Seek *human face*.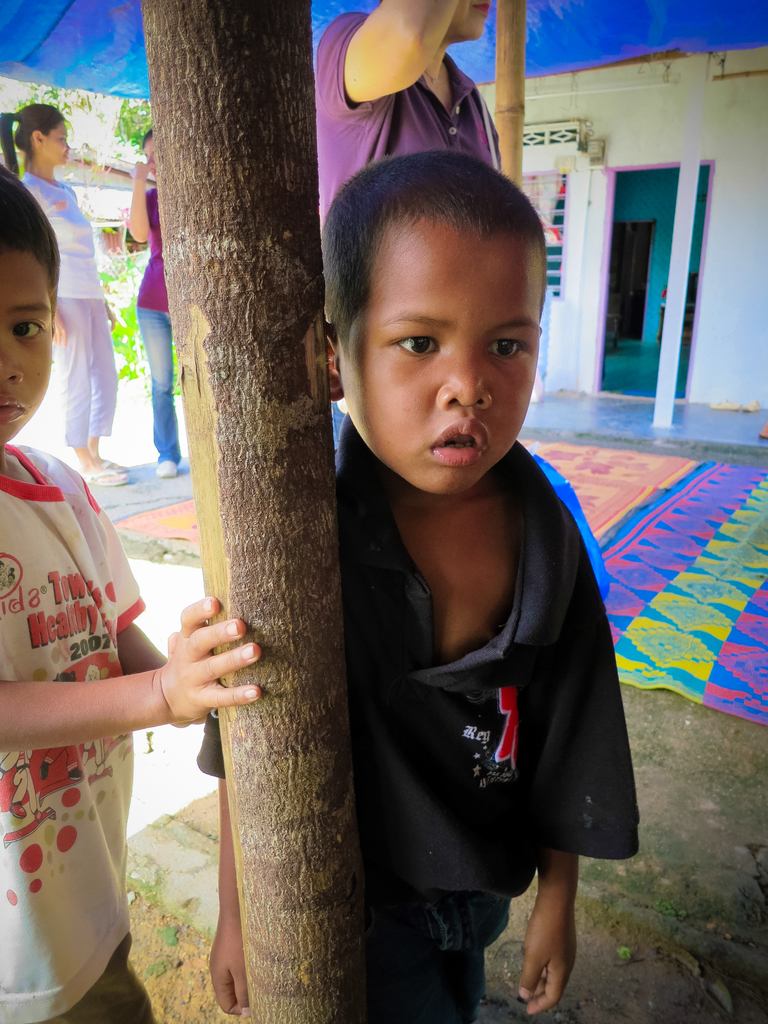
bbox(345, 225, 541, 497).
